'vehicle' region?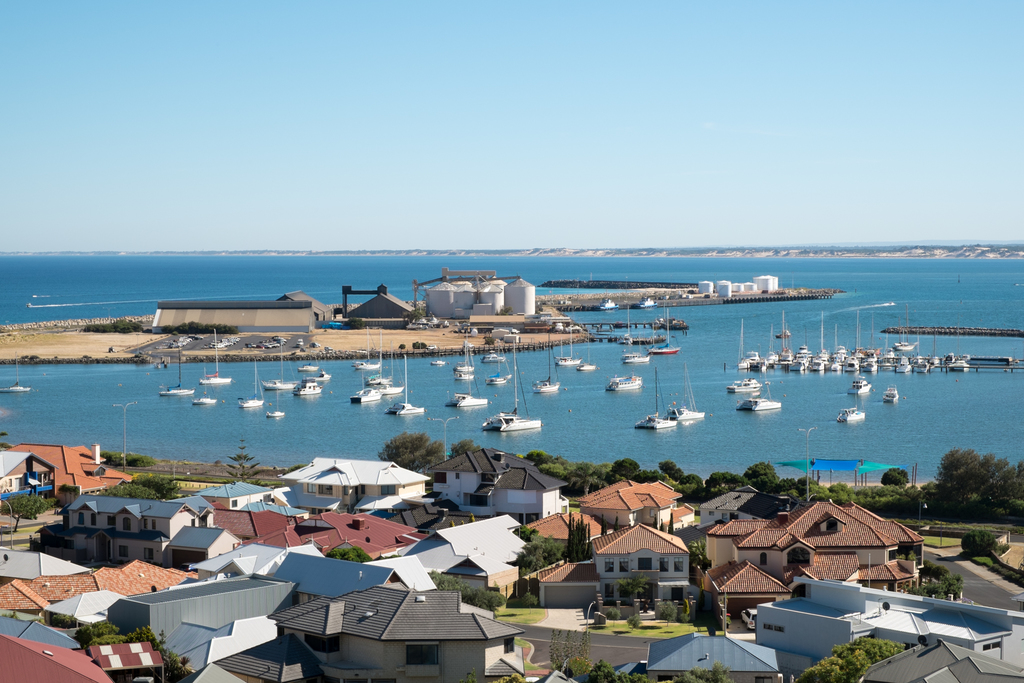
(x1=739, y1=604, x2=757, y2=630)
